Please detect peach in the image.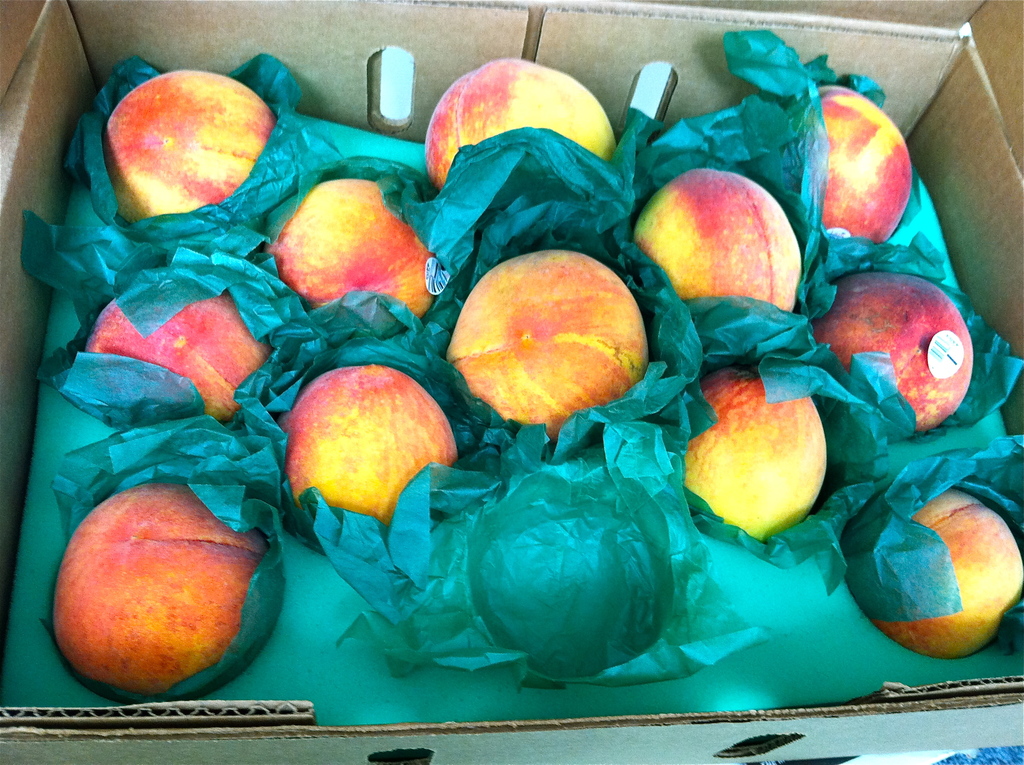
[810, 273, 972, 430].
